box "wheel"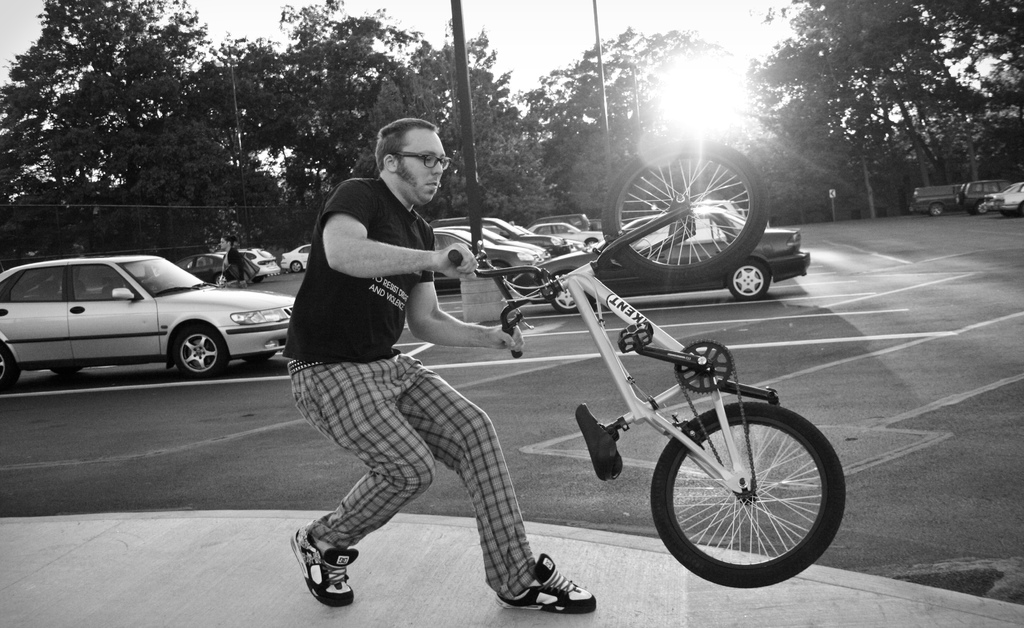
bbox=[582, 240, 604, 244]
